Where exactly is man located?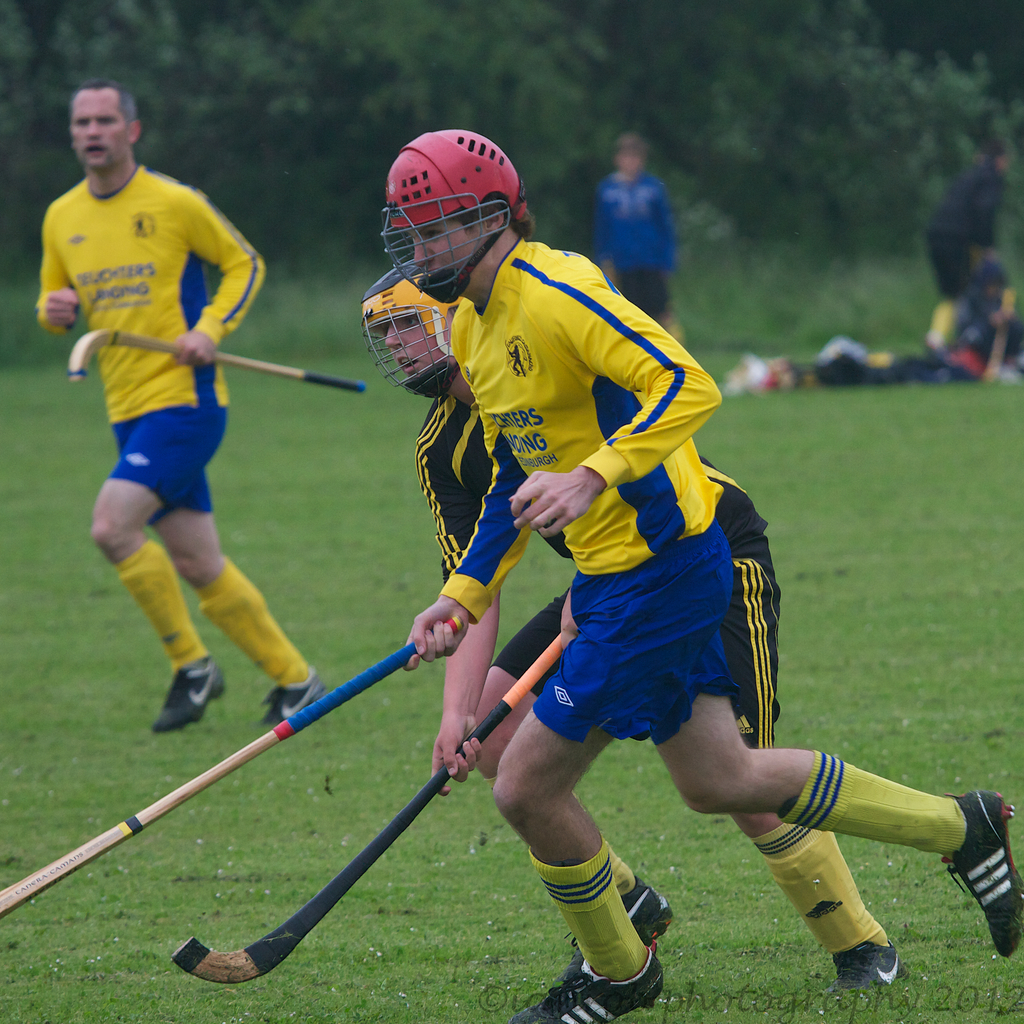
Its bounding box is bbox(30, 107, 316, 765).
